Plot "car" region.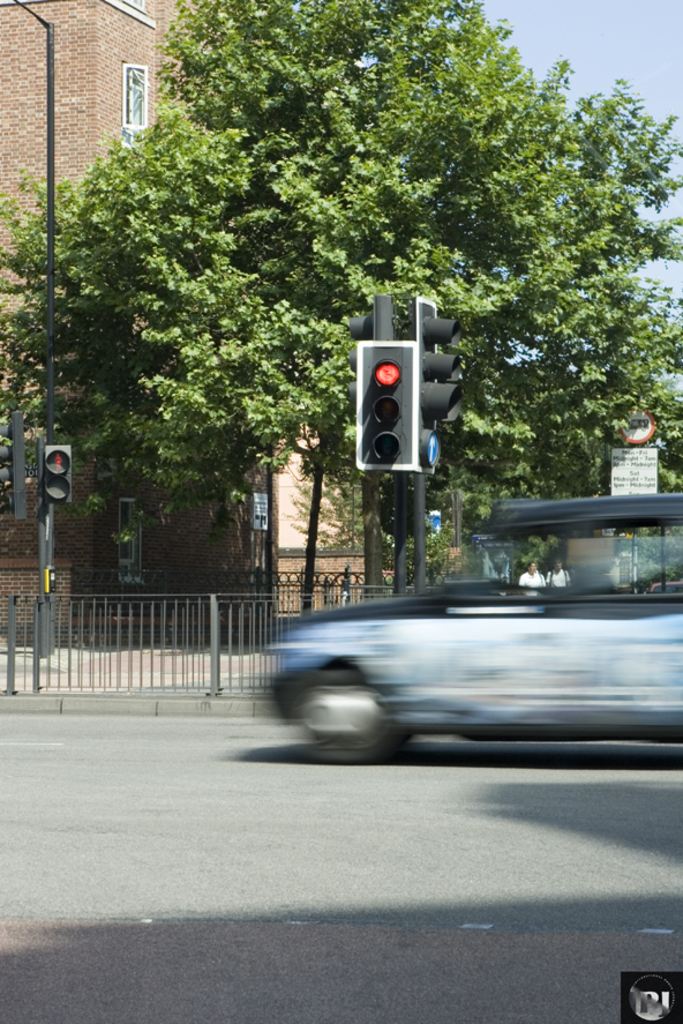
Plotted at [x1=257, y1=499, x2=682, y2=761].
